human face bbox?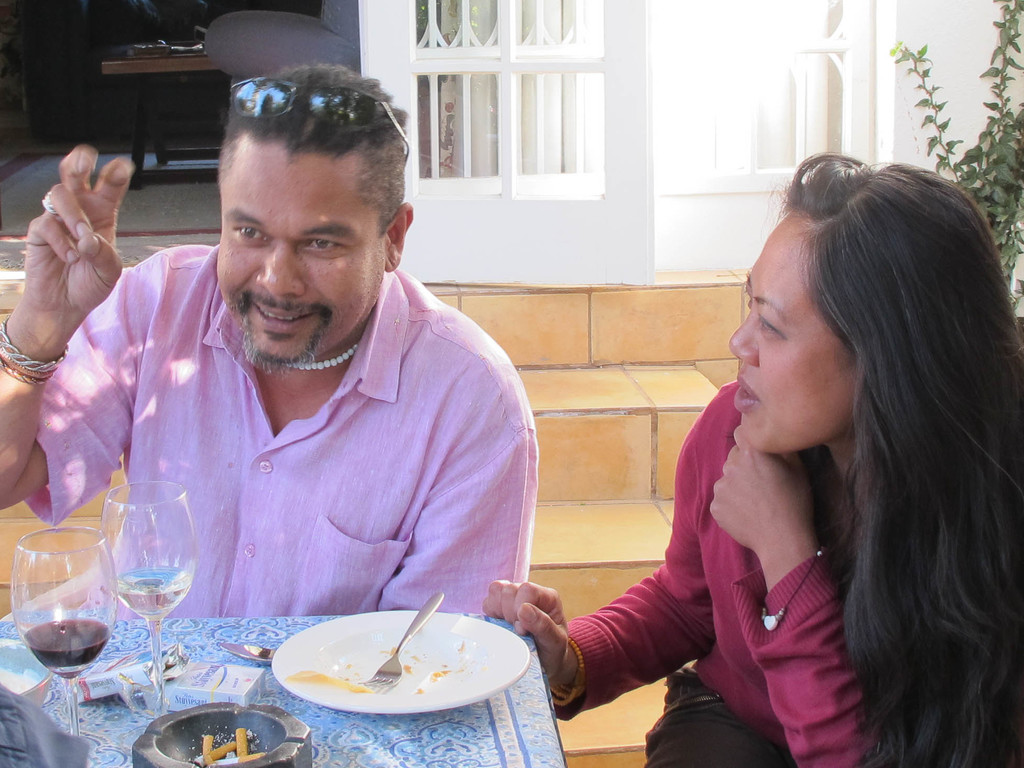
(211,152,390,369)
